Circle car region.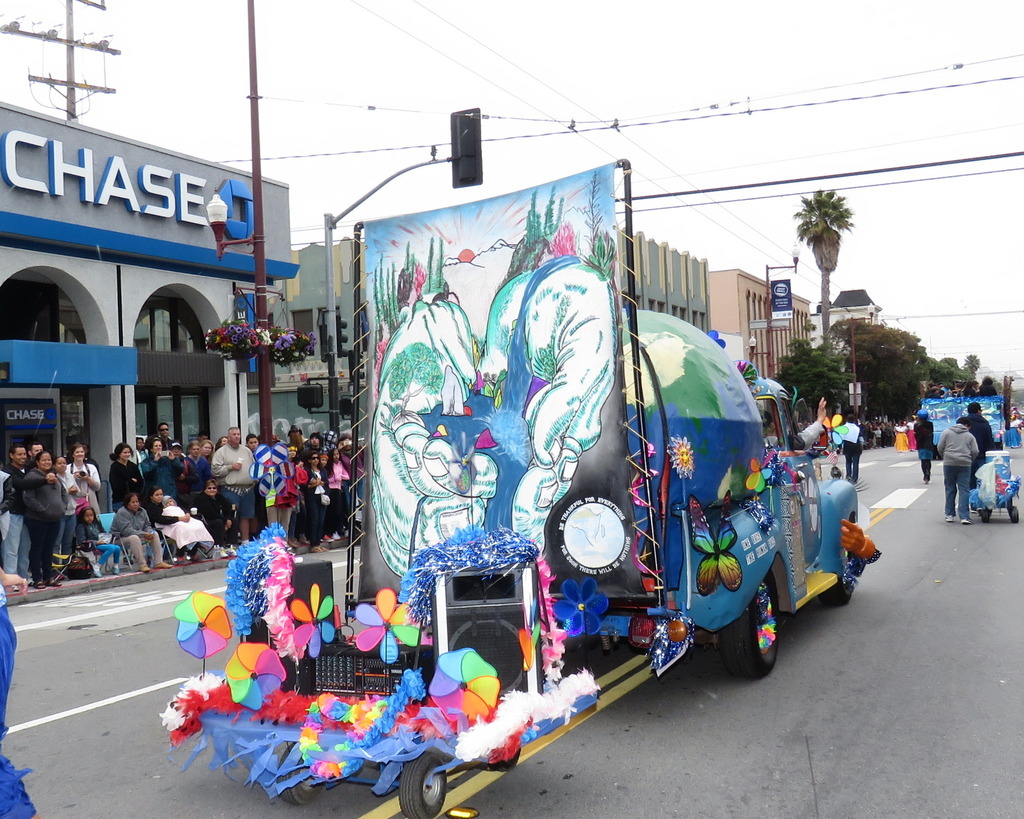
Region: {"x1": 593, "y1": 307, "x2": 858, "y2": 681}.
